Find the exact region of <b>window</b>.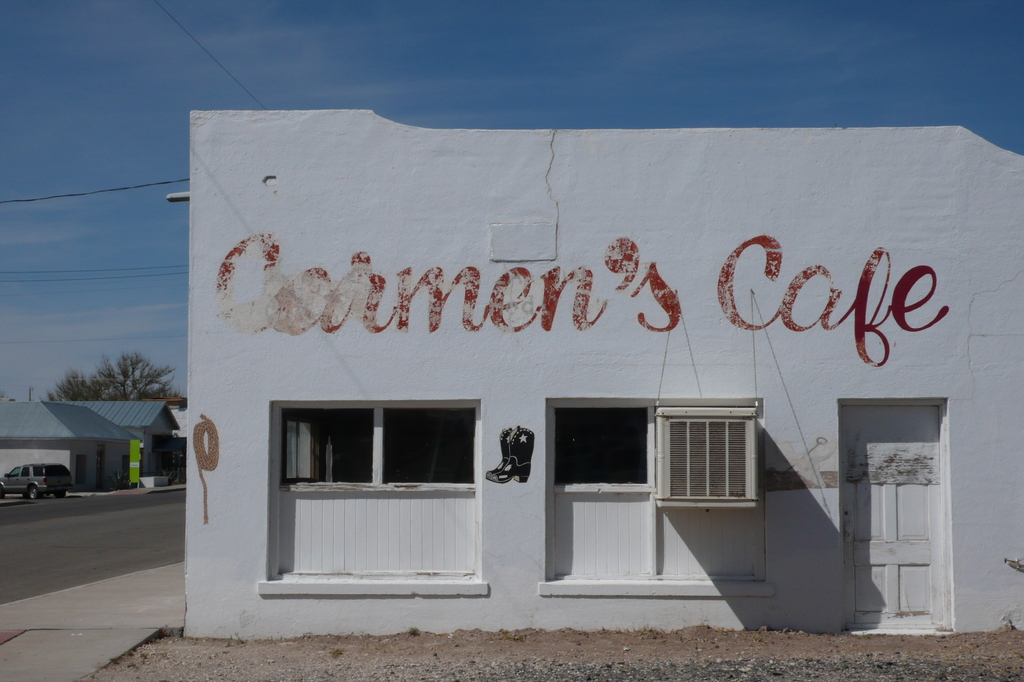
Exact region: region(278, 406, 369, 486).
